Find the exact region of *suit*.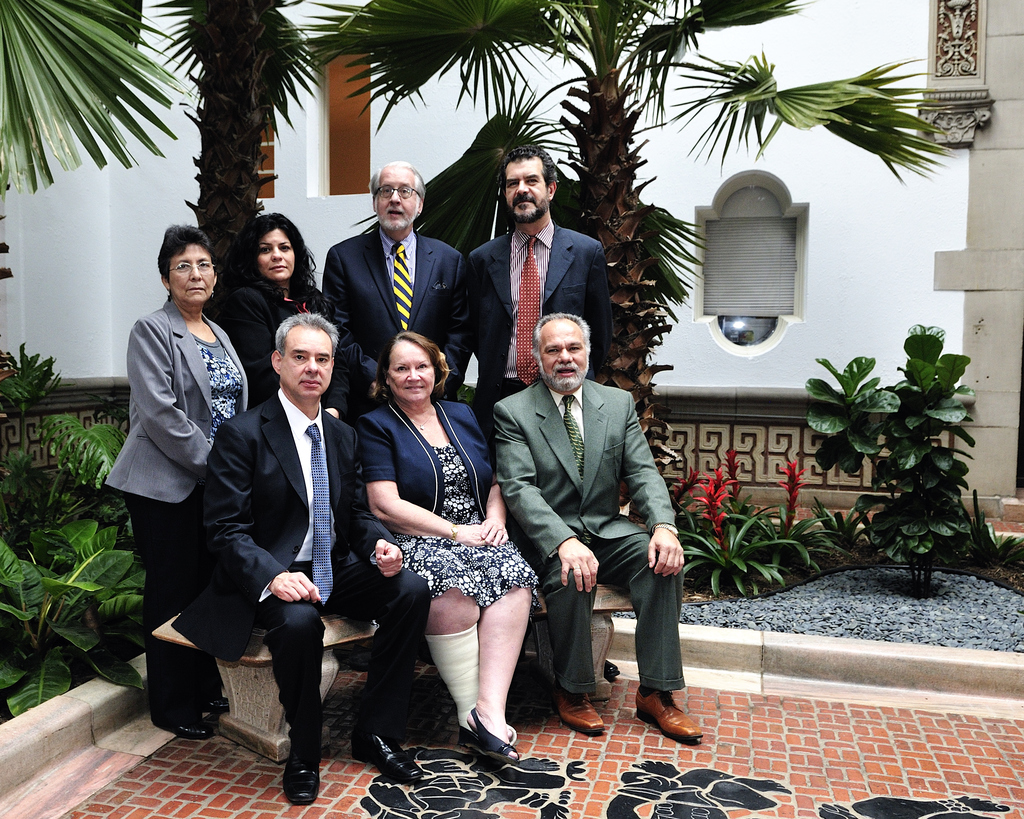
Exact region: (322,224,473,428).
